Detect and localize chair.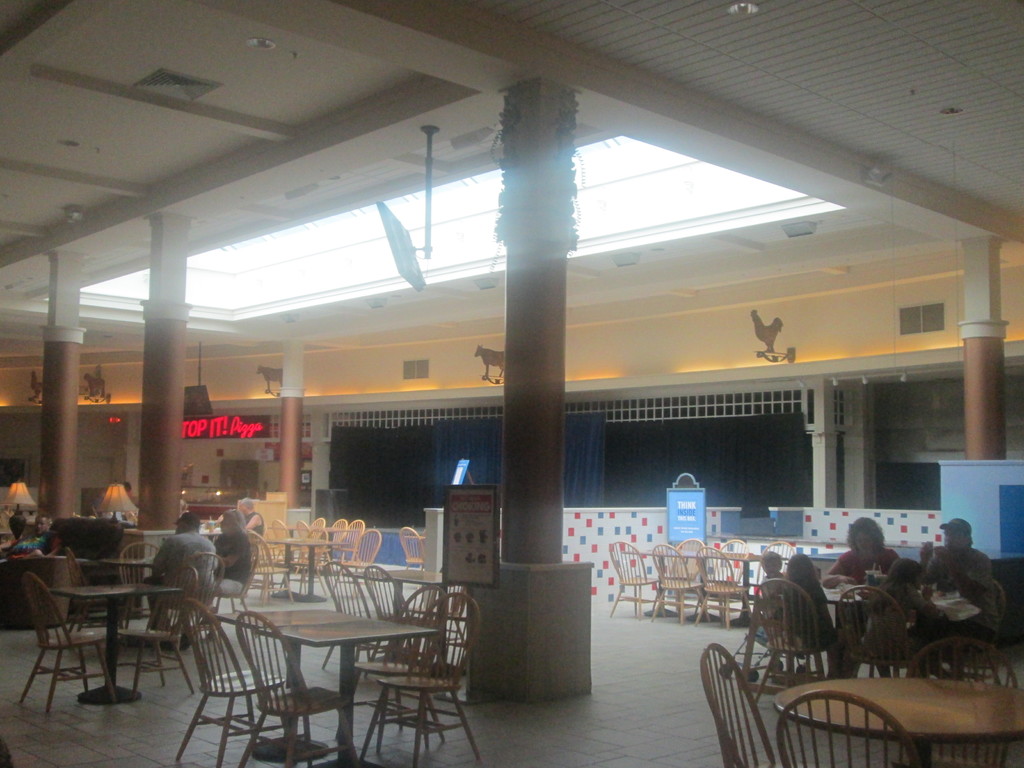
Localized at box=[837, 586, 912, 677].
